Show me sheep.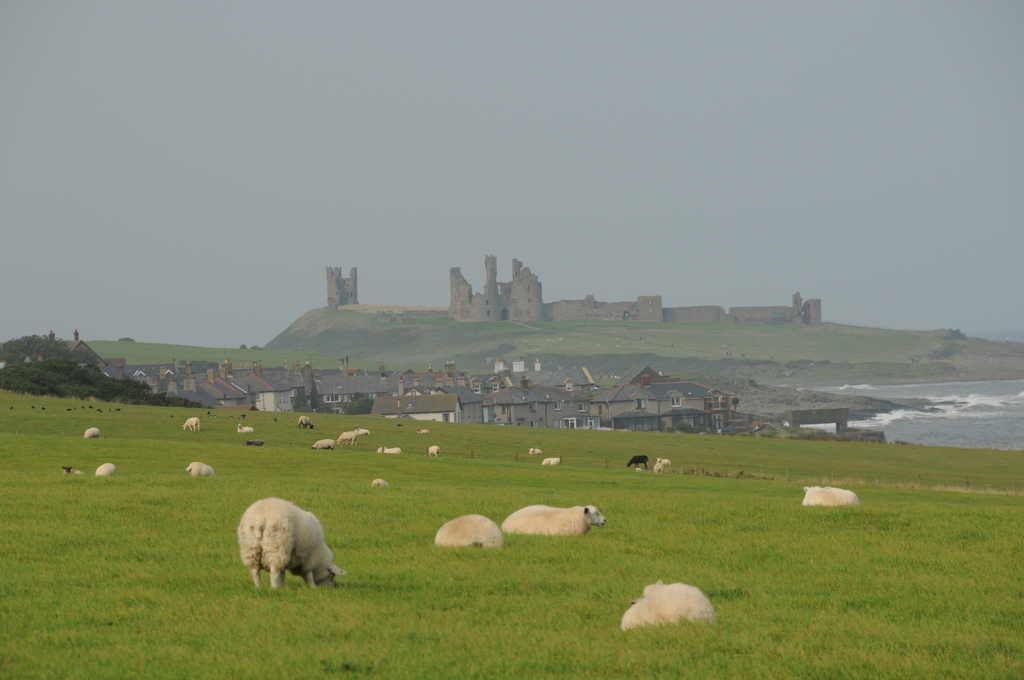
sheep is here: [left=378, top=444, right=401, bottom=455].
